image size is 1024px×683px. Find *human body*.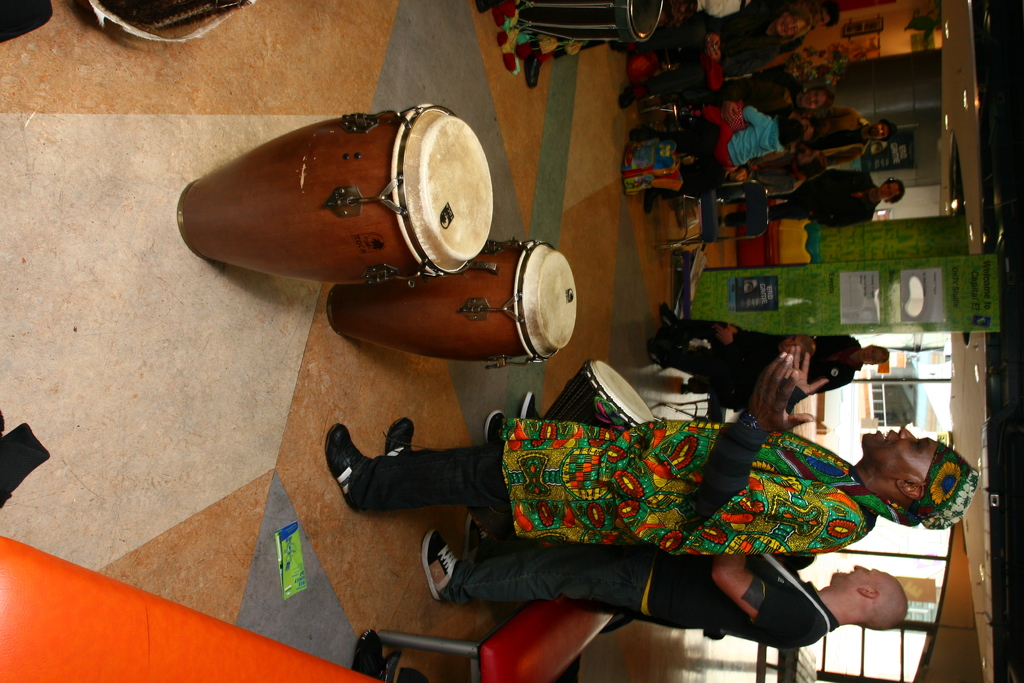
{"left": 651, "top": 311, "right": 861, "bottom": 395}.
